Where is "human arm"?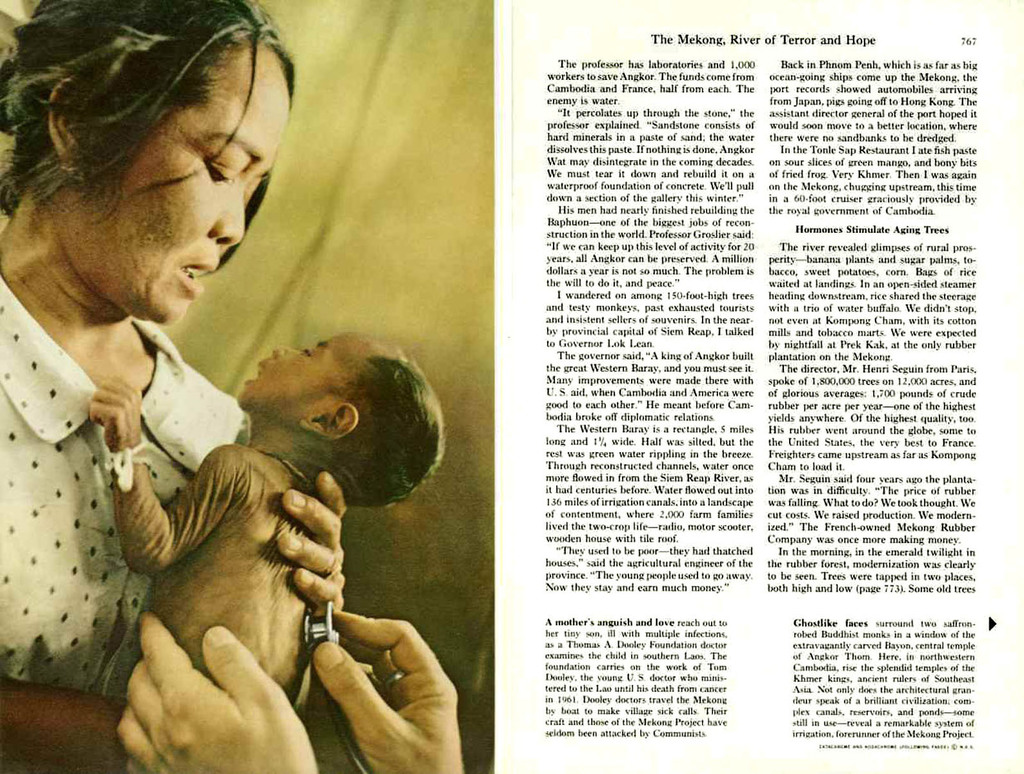
267/464/357/619.
